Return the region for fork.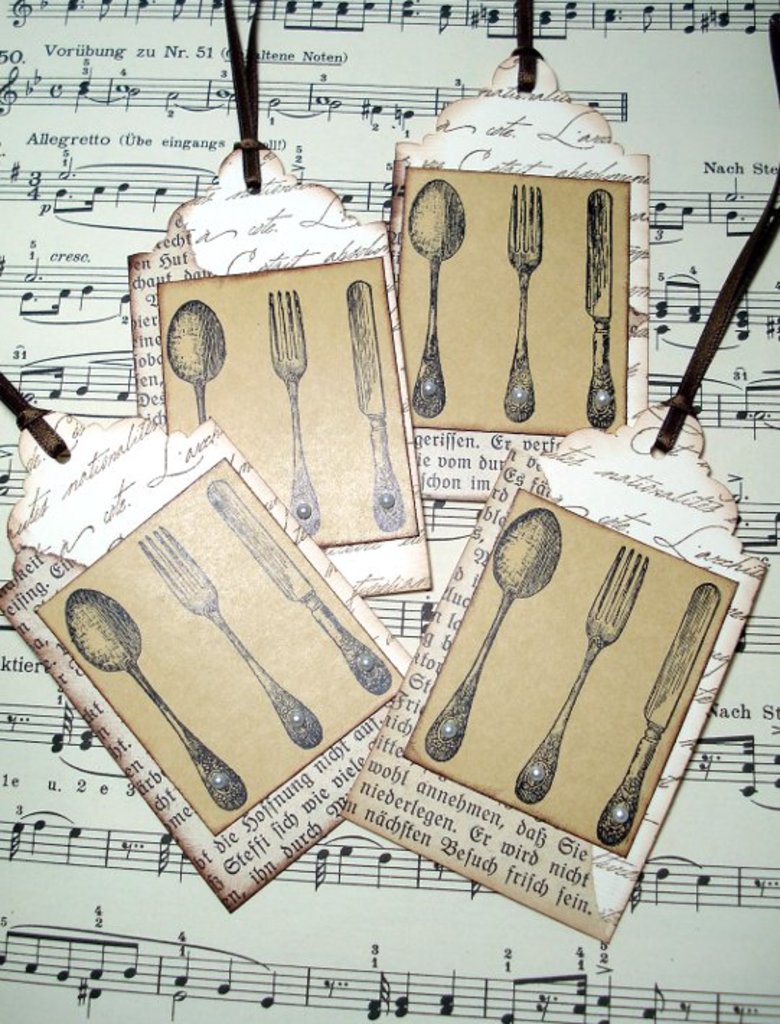
[516,544,646,802].
